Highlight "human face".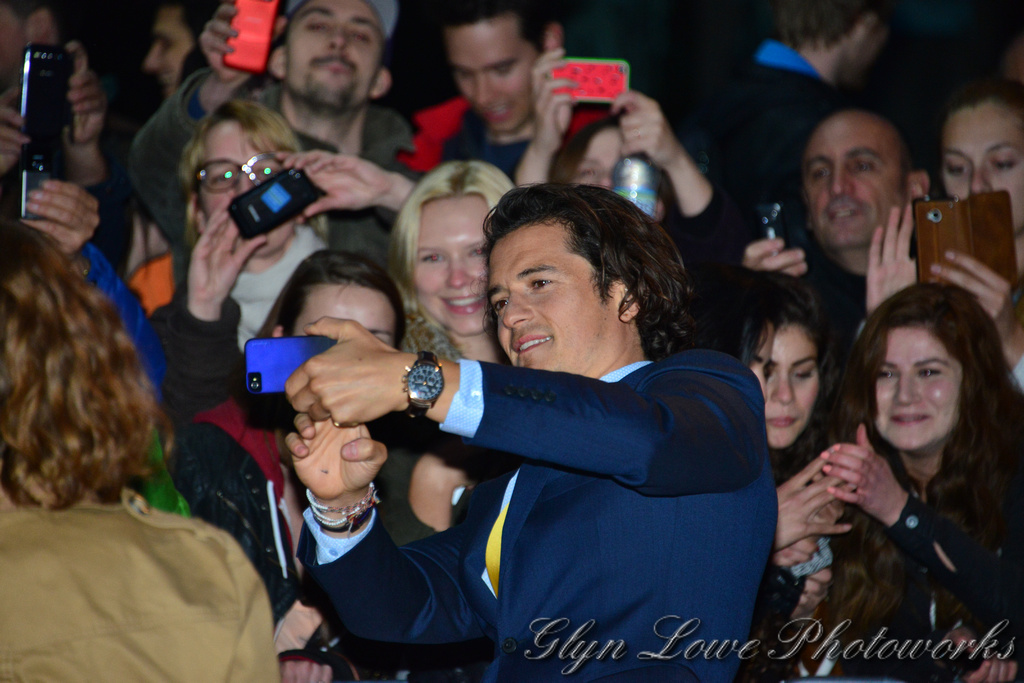
Highlighted region: left=142, top=0, right=208, bottom=95.
